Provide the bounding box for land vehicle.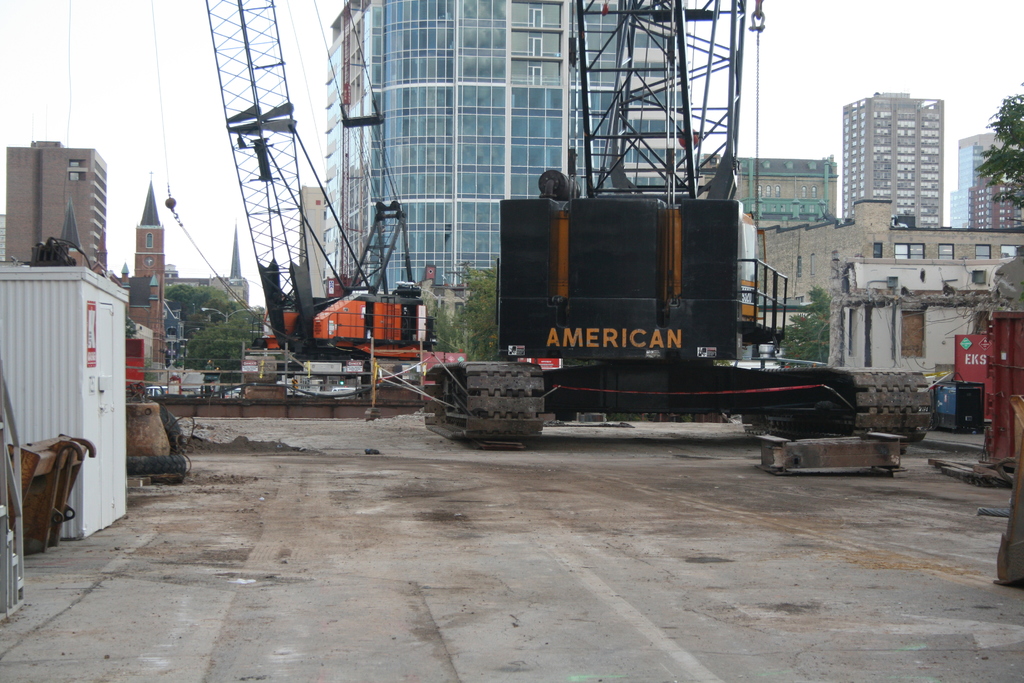
[x1=423, y1=0, x2=937, y2=451].
